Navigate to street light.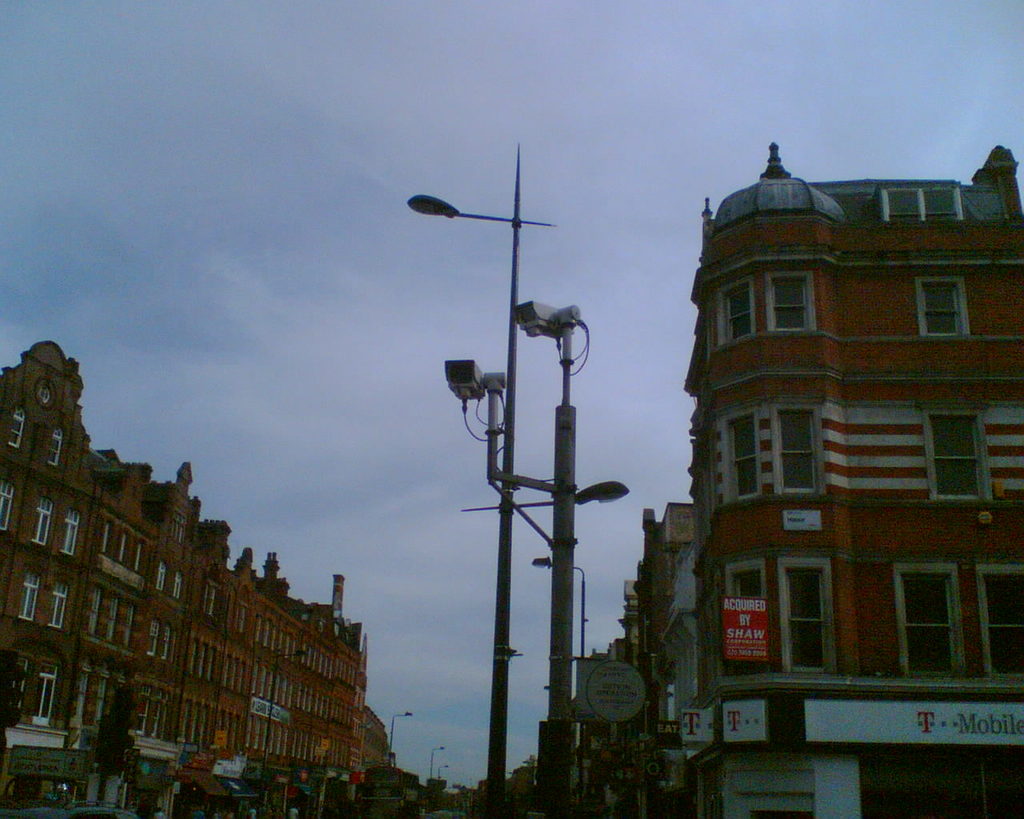
Navigation target: 439/760/454/782.
